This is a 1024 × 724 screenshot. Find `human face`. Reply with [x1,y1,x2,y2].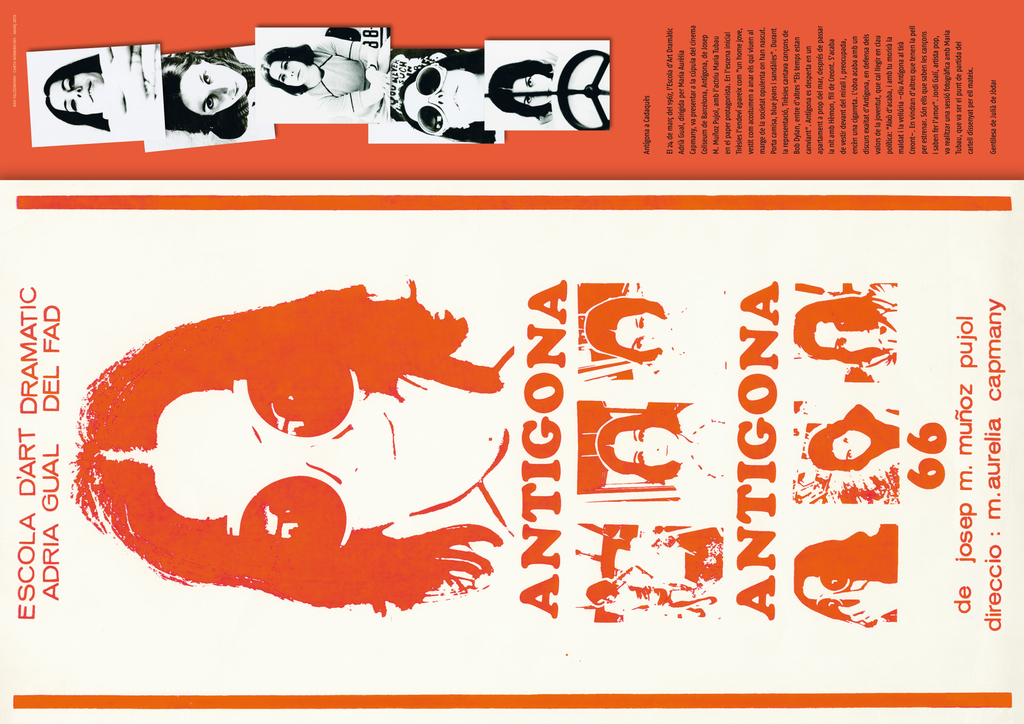
[403,70,481,131].
